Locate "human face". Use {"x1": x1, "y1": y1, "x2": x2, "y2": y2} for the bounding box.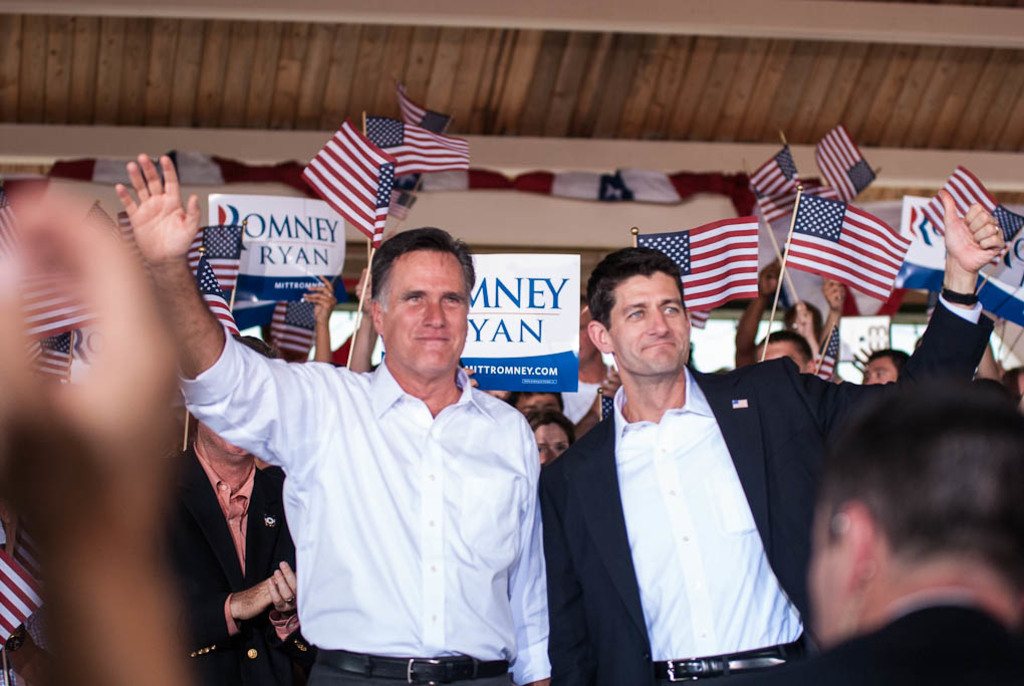
{"x1": 518, "y1": 394, "x2": 564, "y2": 415}.
